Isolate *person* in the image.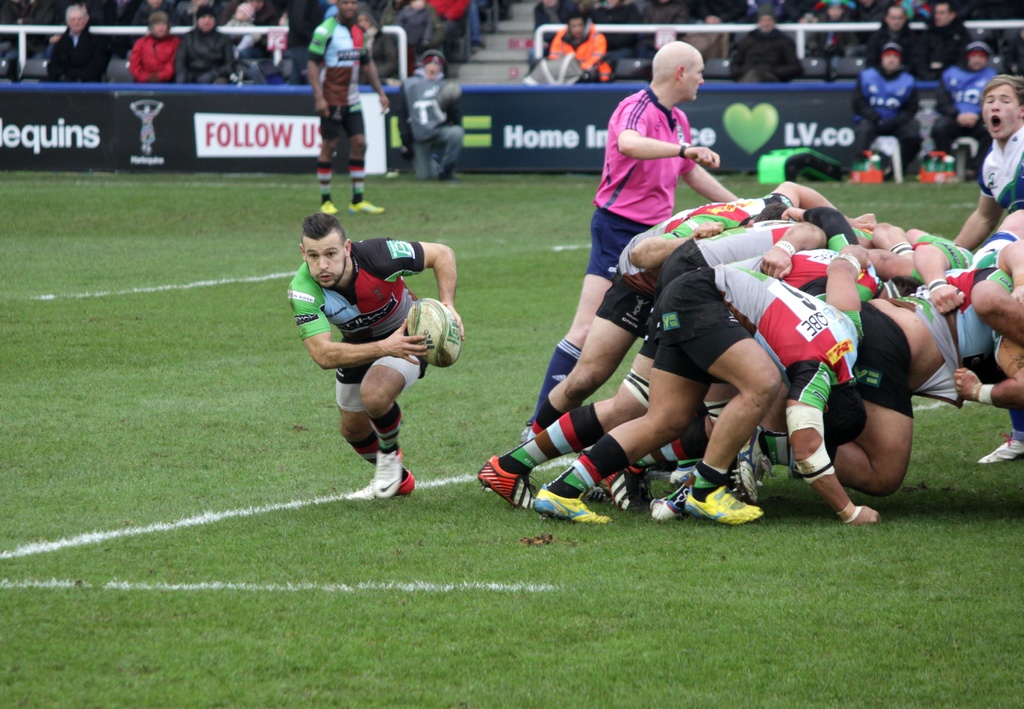
Isolated region: 386, 63, 474, 188.
